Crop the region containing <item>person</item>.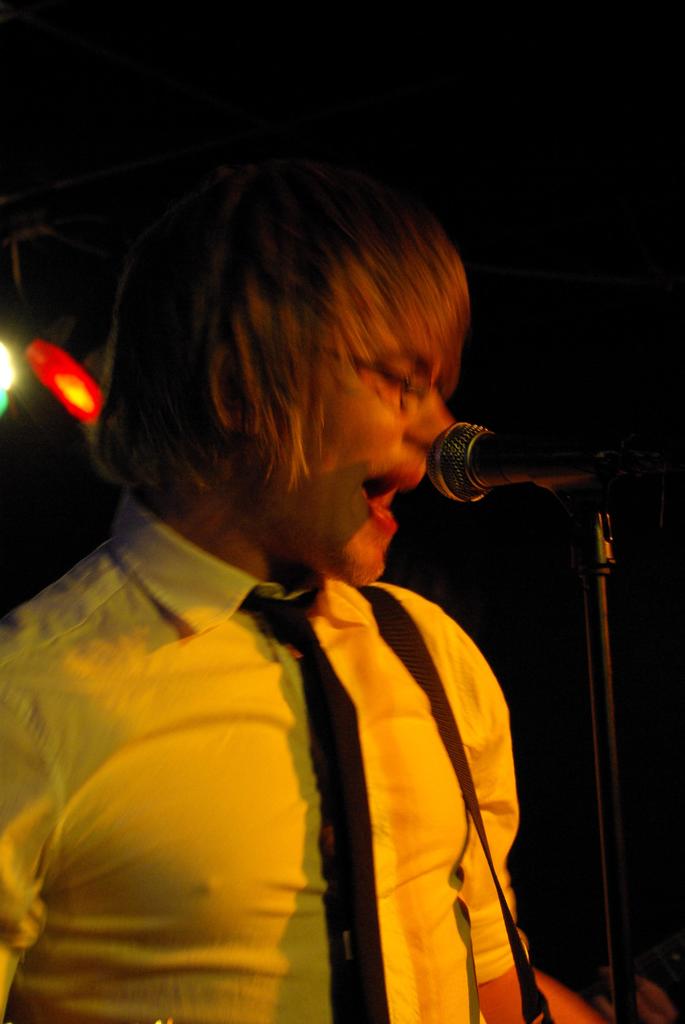
Crop region: locate(0, 159, 612, 1023).
